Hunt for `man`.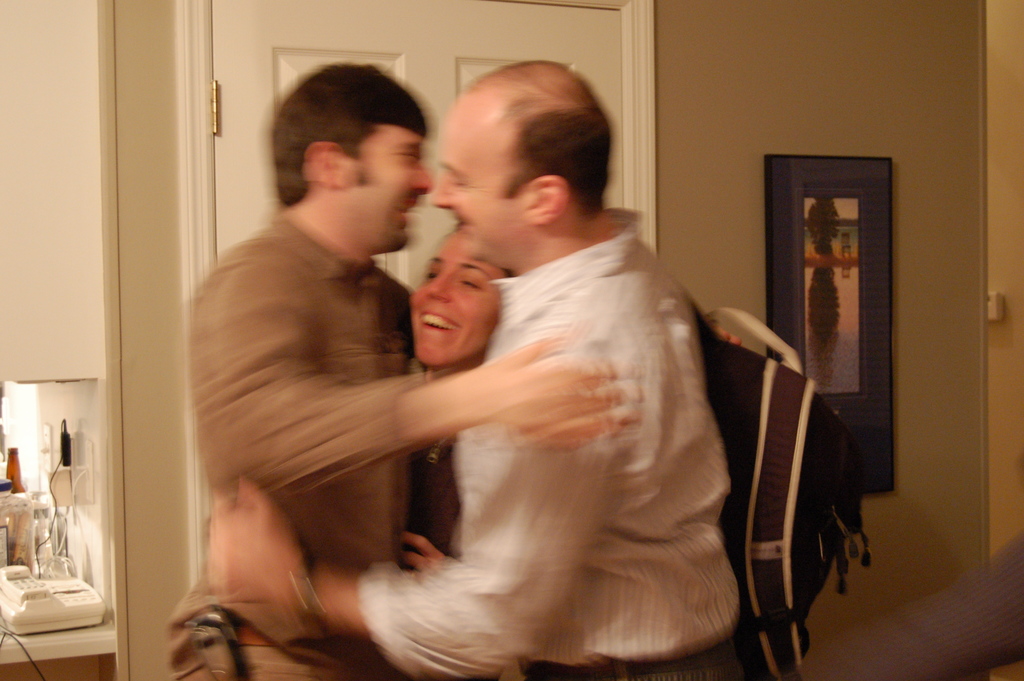
Hunted down at 169,55,641,680.
